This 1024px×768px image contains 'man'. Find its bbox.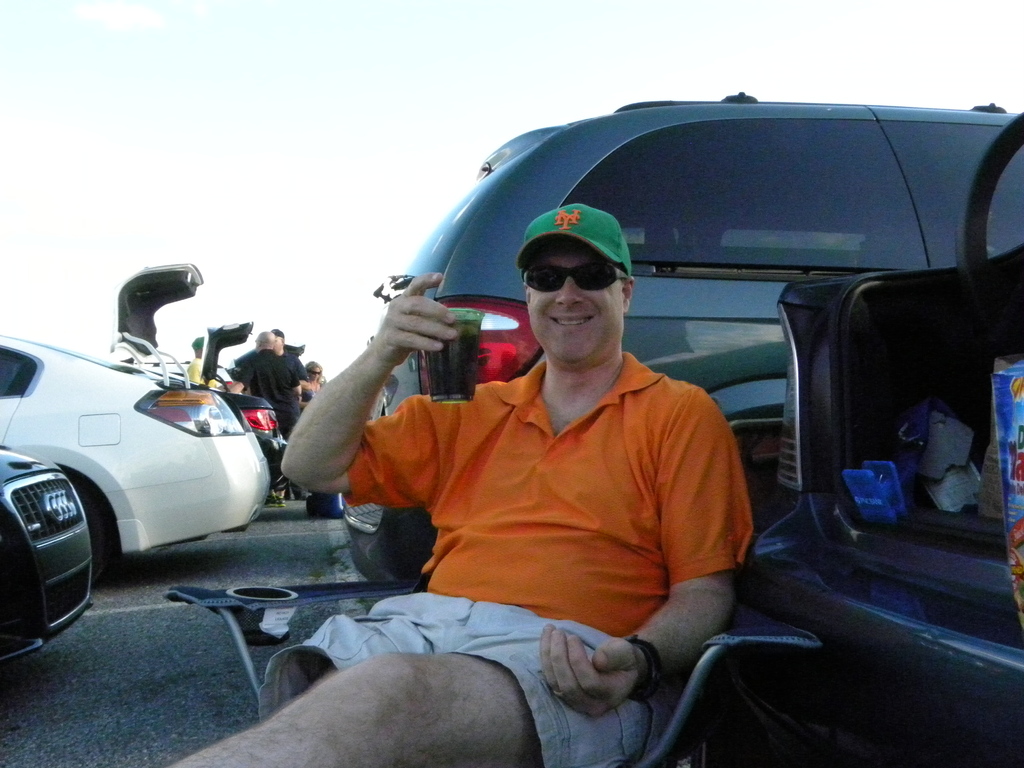
<box>234,329,301,430</box>.
